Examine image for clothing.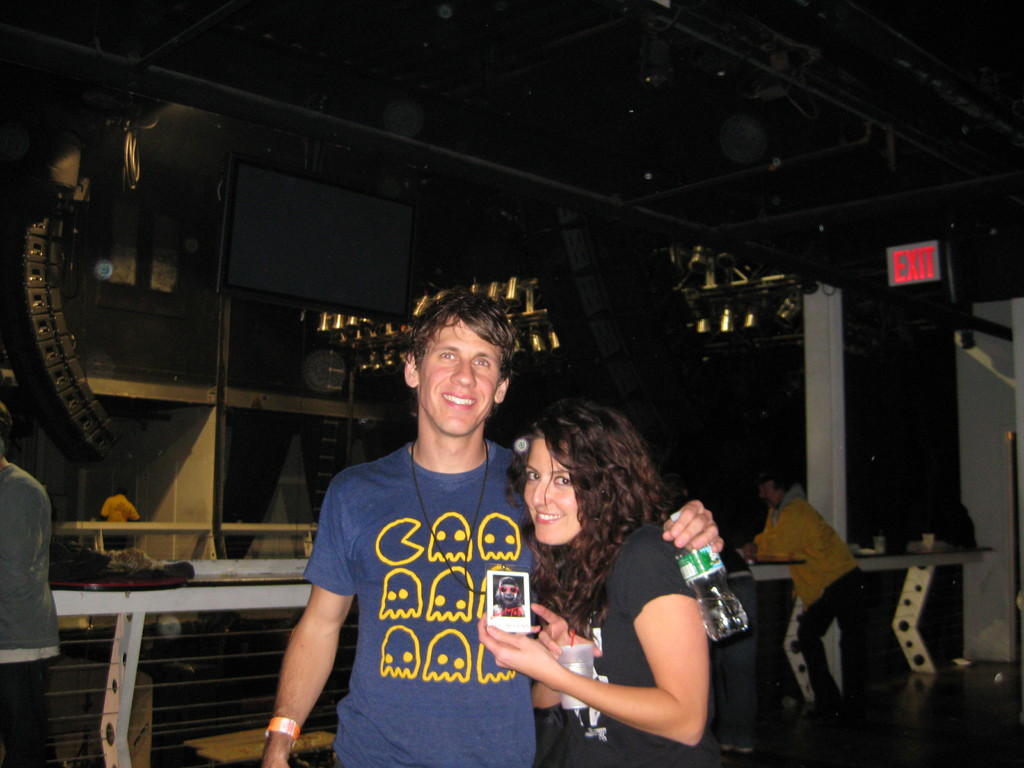
Examination result: 723 499 844 721.
